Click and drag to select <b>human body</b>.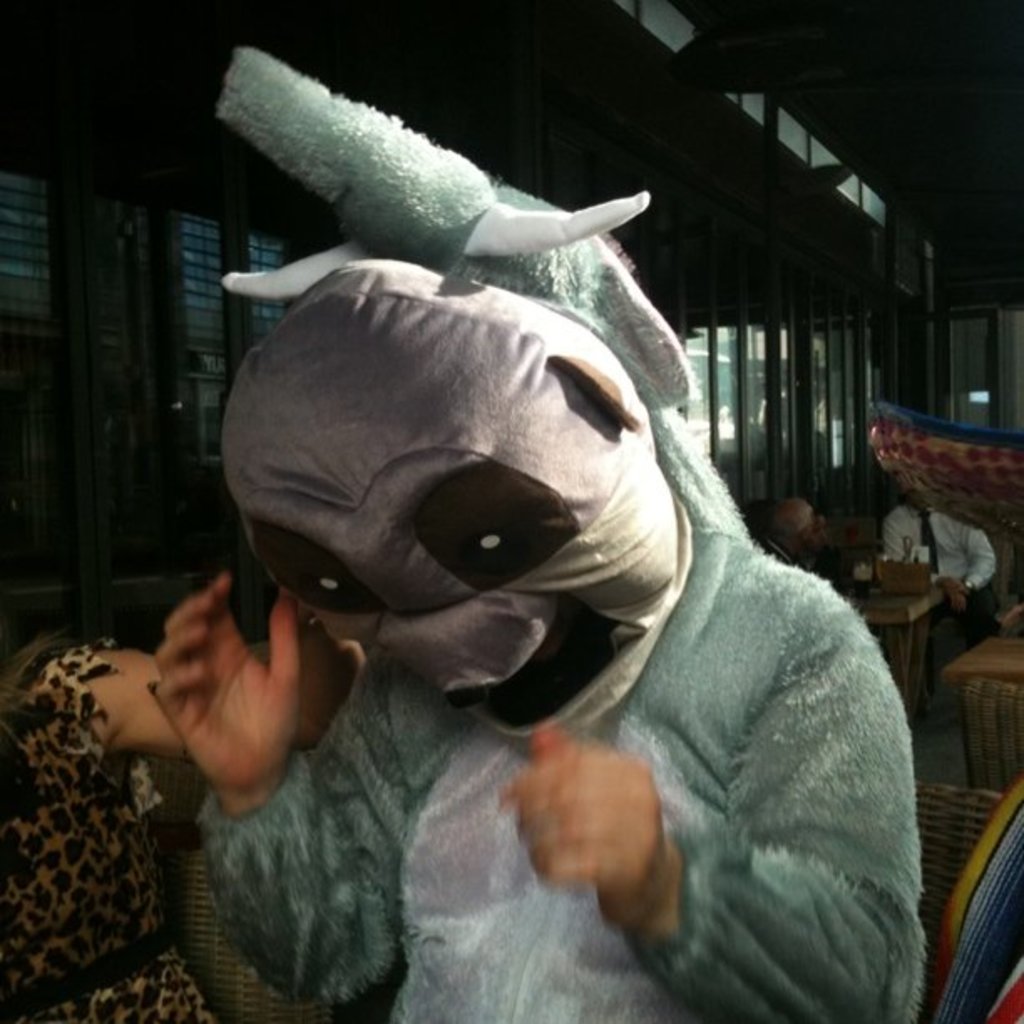
Selection: rect(146, 574, 922, 1022).
